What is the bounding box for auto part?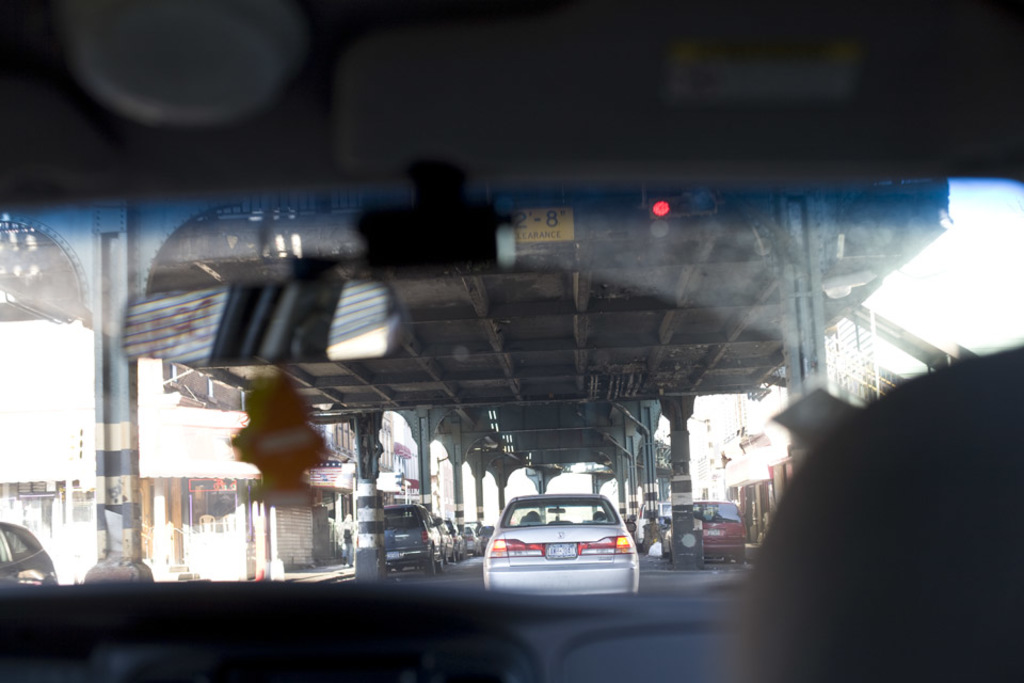
bbox=[486, 494, 646, 609].
